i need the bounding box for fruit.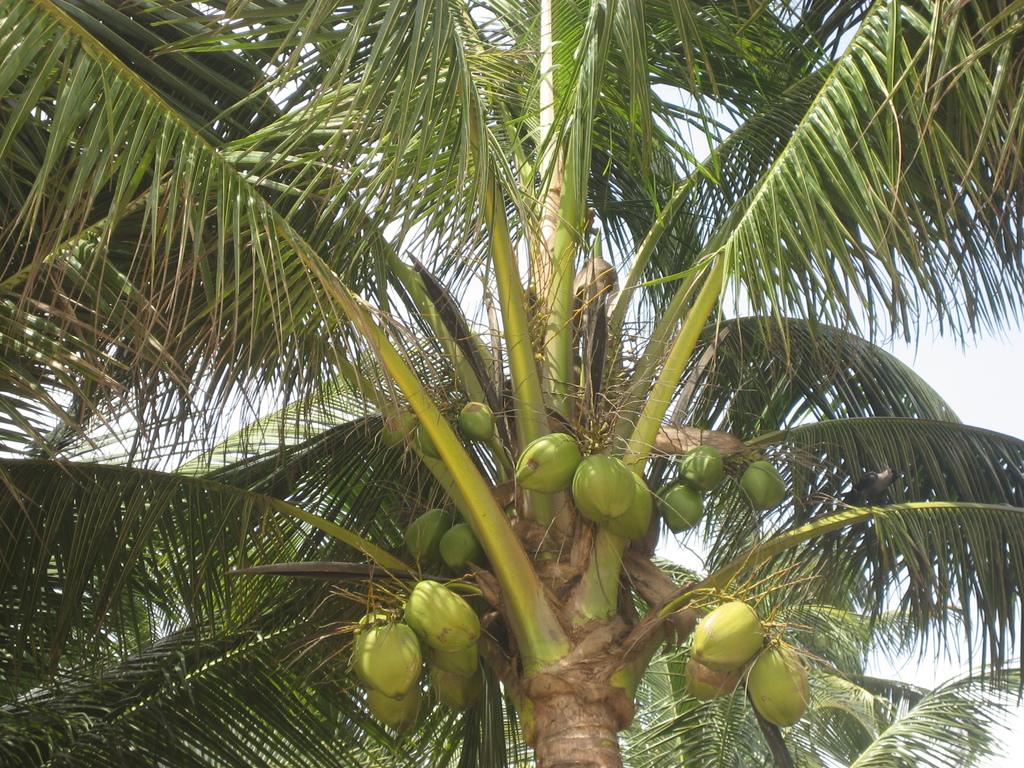
Here it is: [456,401,493,441].
